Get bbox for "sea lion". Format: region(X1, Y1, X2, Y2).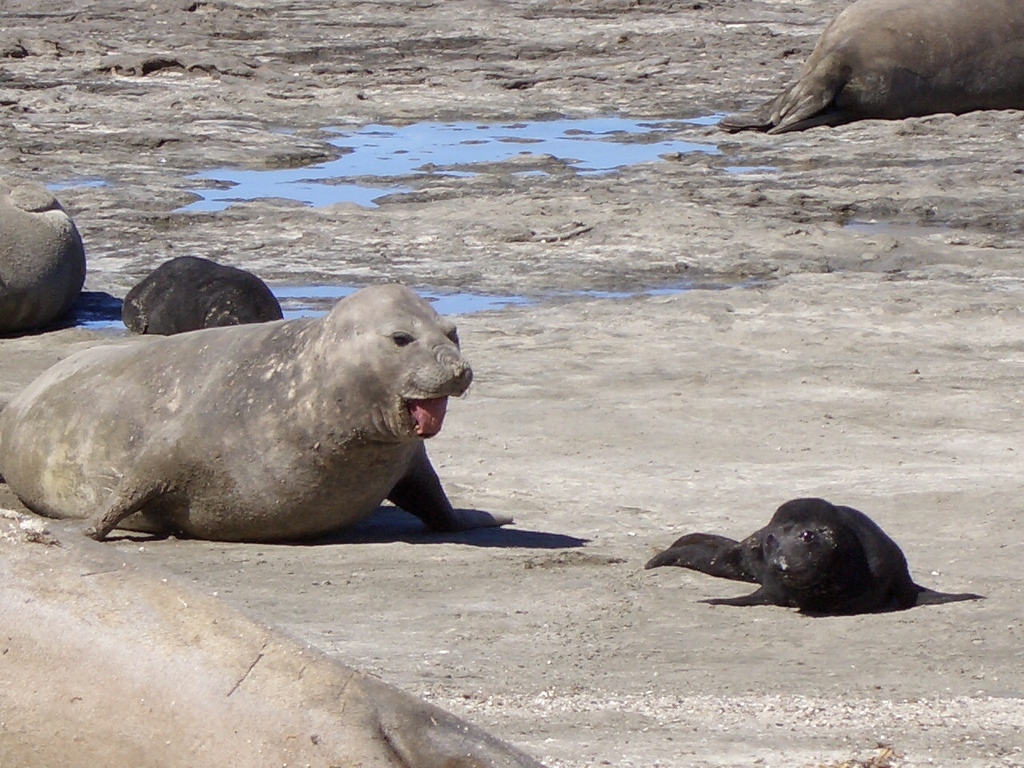
region(0, 286, 512, 530).
